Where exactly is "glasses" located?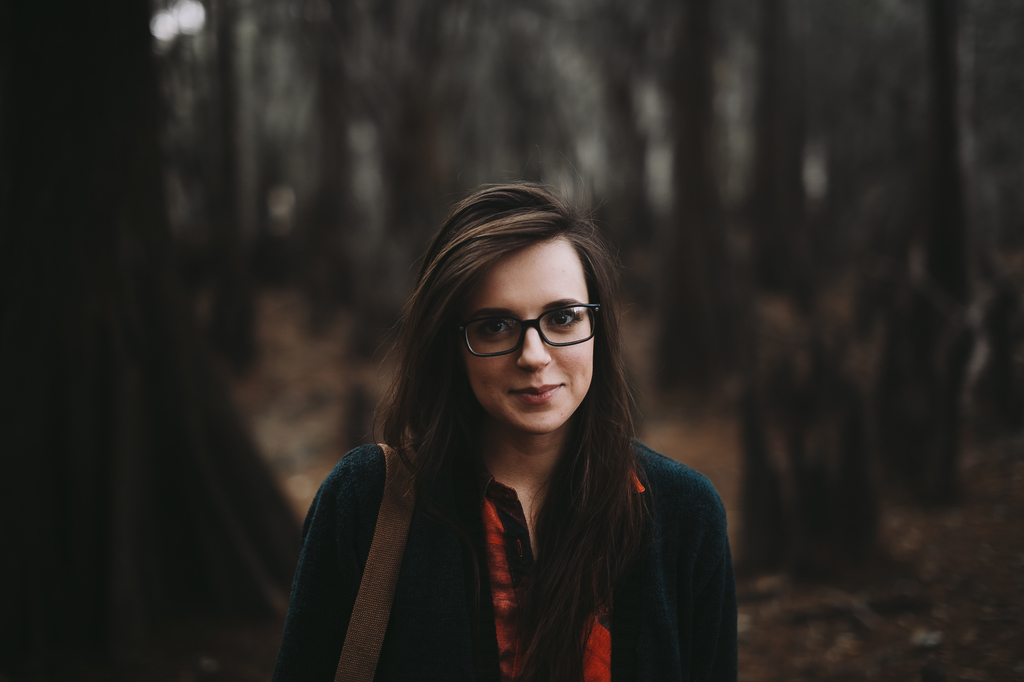
Its bounding box is detection(439, 299, 604, 360).
